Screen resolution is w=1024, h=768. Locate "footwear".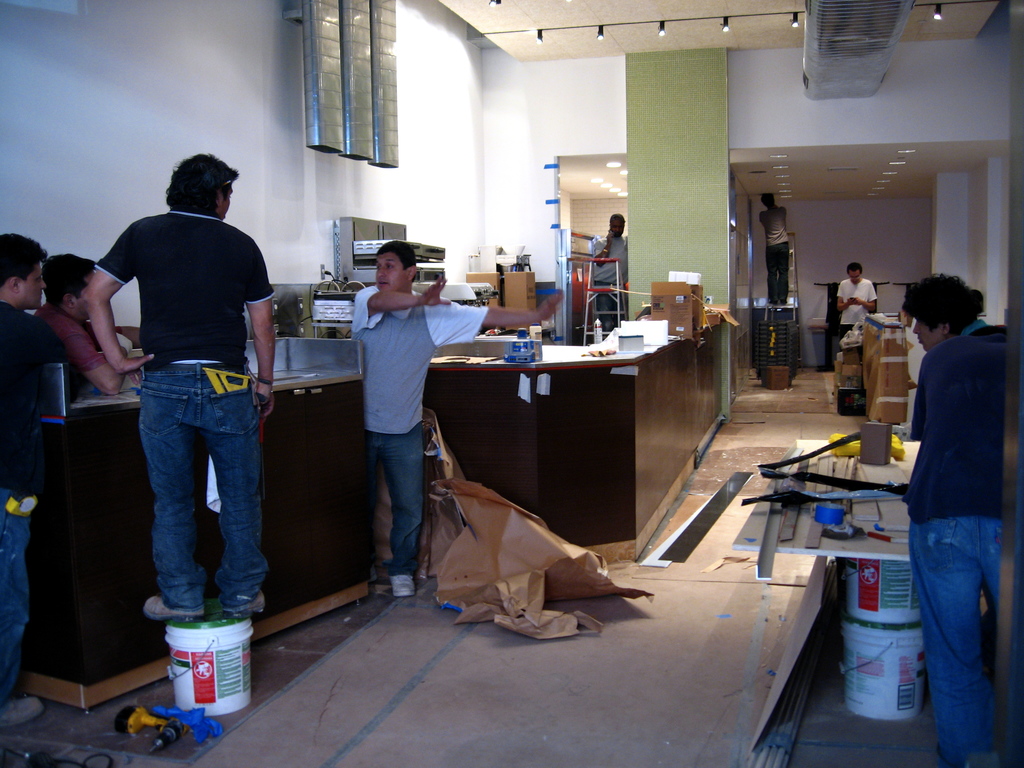
box=[0, 692, 45, 733].
